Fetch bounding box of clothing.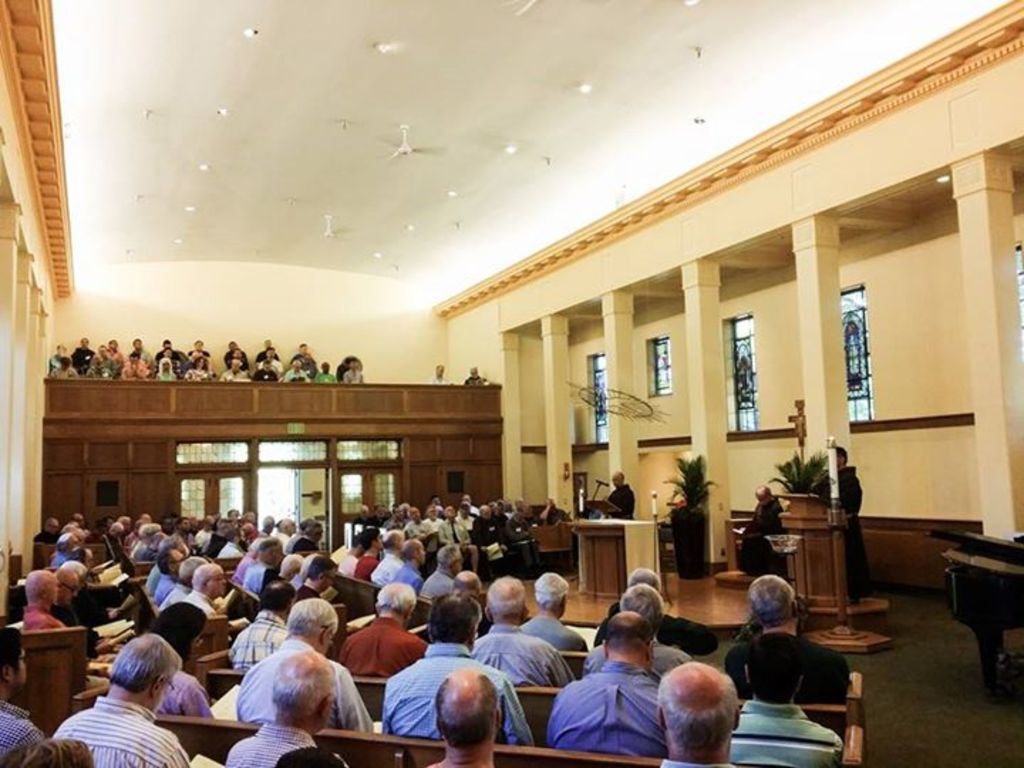
Bbox: [x1=740, y1=494, x2=792, y2=579].
